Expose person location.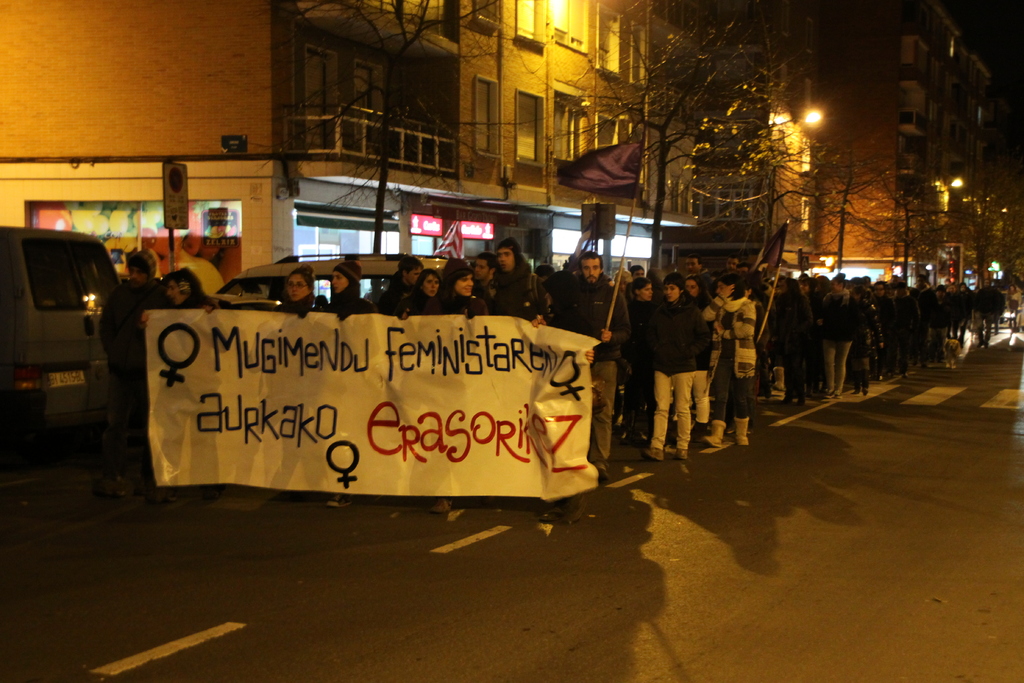
Exposed at locate(696, 261, 699, 272).
